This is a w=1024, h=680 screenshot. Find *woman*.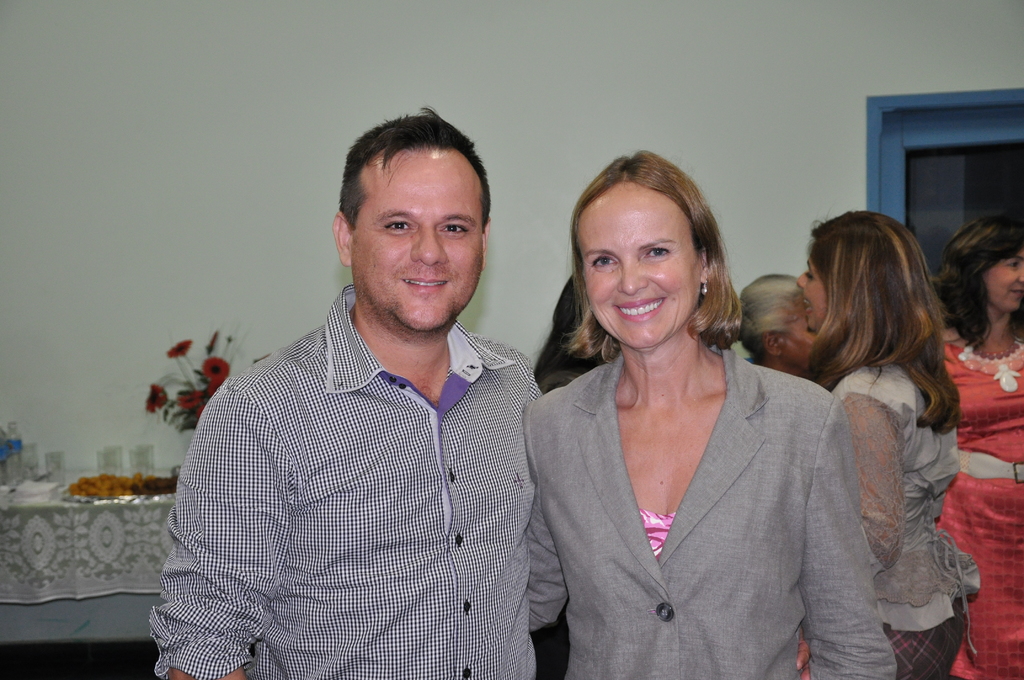
Bounding box: Rect(932, 211, 1023, 679).
